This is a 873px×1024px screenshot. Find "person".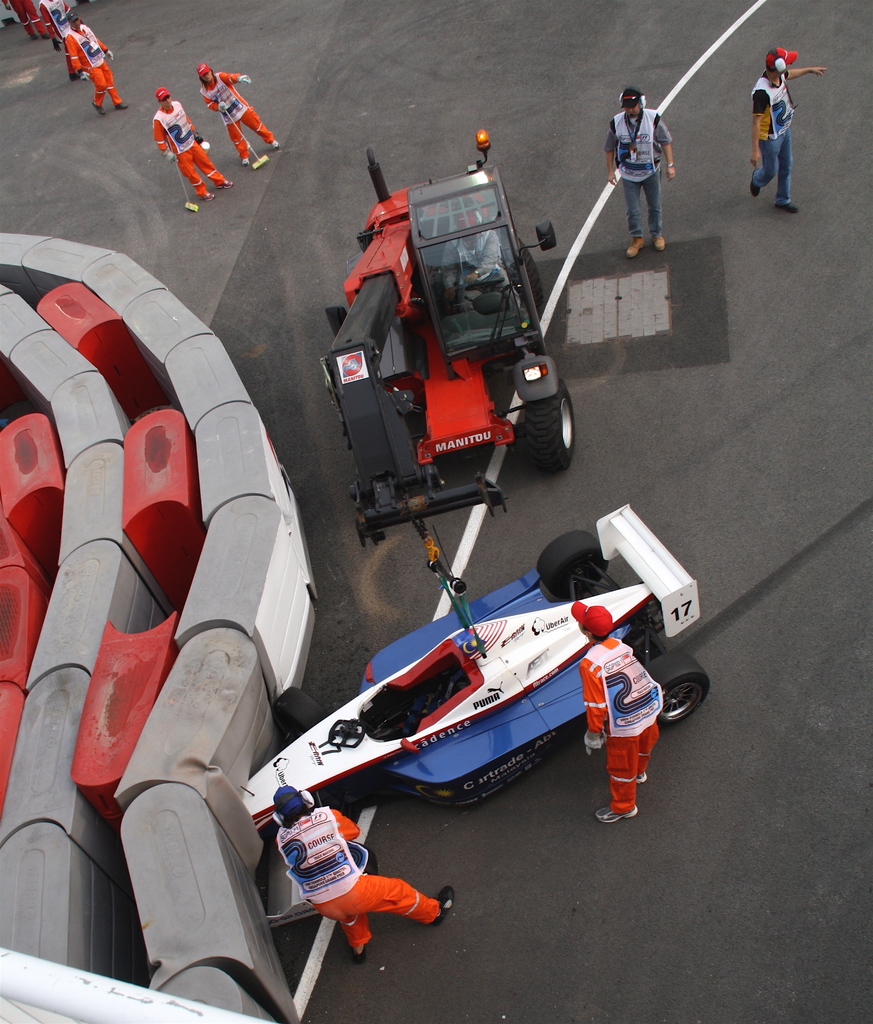
Bounding box: <bbox>604, 83, 675, 257</bbox>.
